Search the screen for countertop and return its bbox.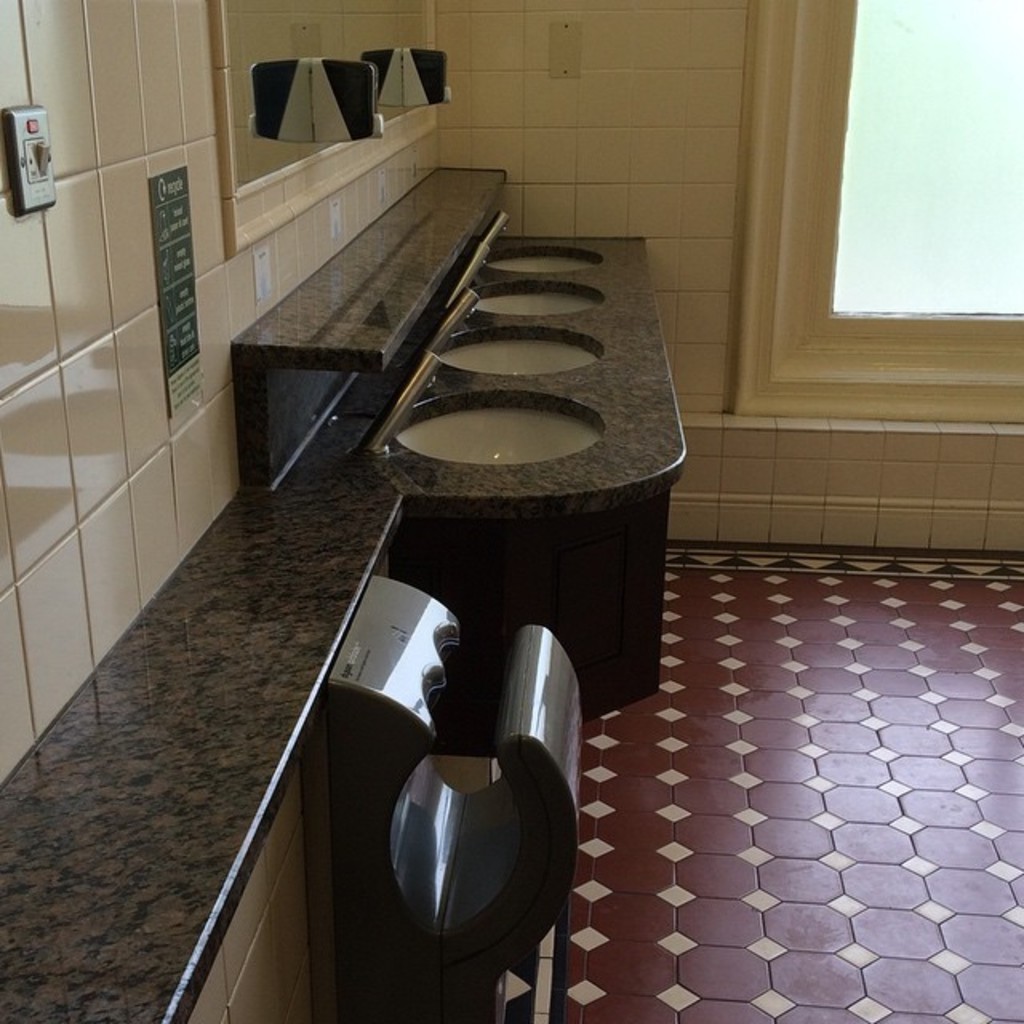
Found: (0, 158, 694, 1019).
